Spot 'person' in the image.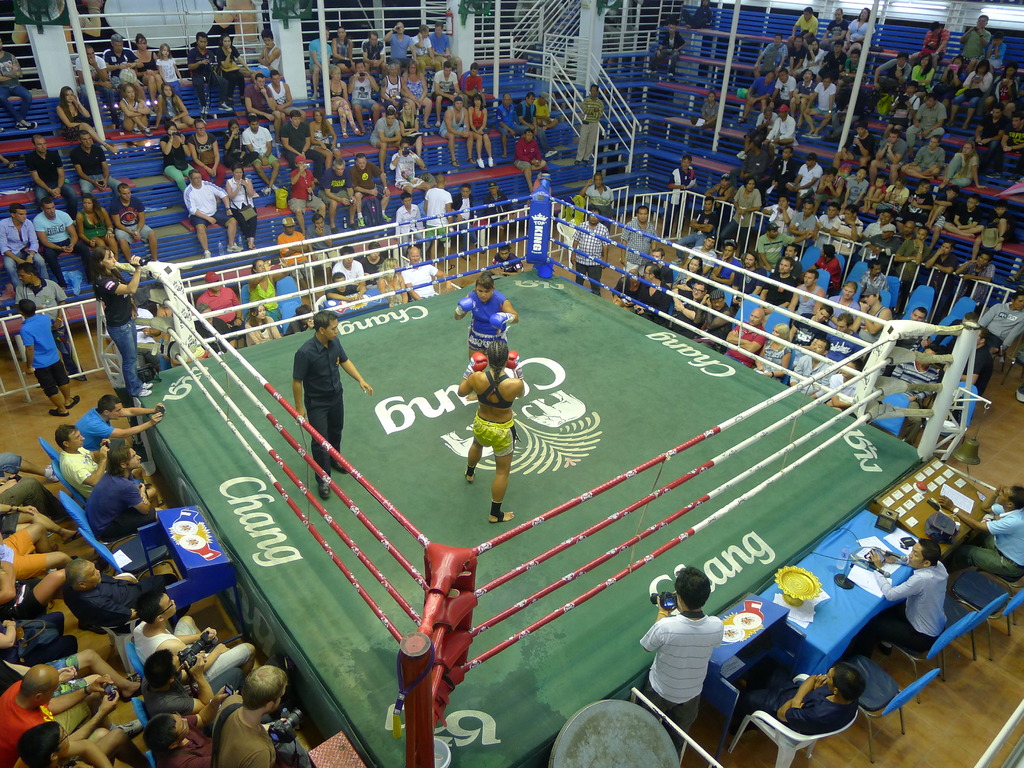
'person' found at 0,394,294,767.
